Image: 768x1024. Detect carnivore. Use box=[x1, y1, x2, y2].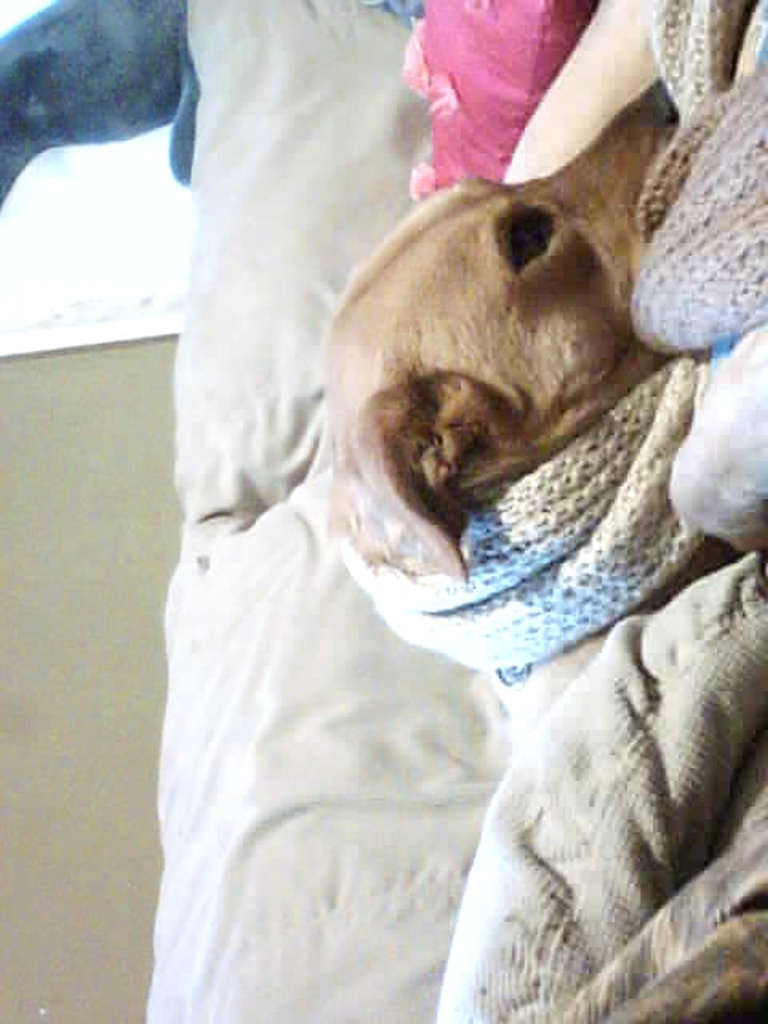
box=[137, 87, 767, 956].
